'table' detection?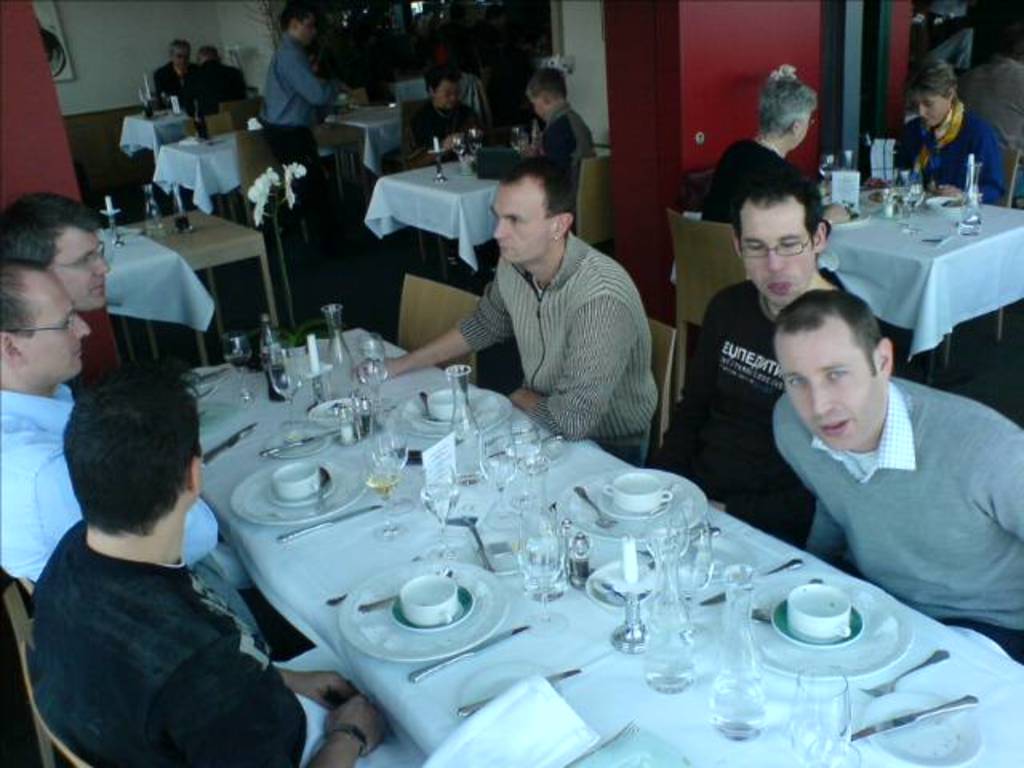
[x1=128, y1=365, x2=971, y2=767]
